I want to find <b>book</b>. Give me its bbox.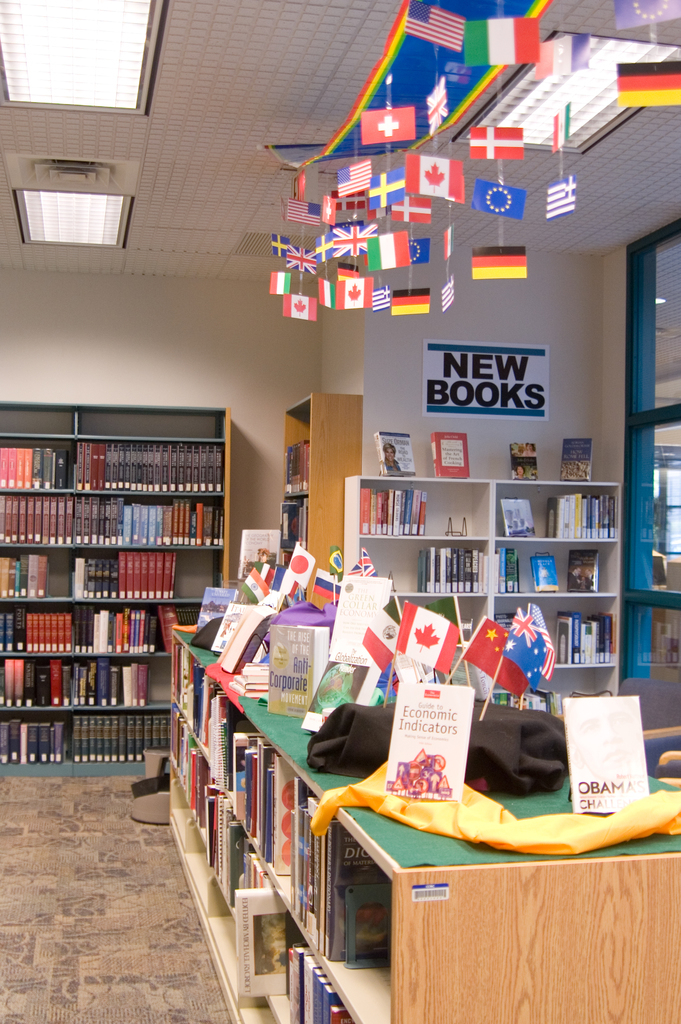
(left=231, top=660, right=267, bottom=702).
